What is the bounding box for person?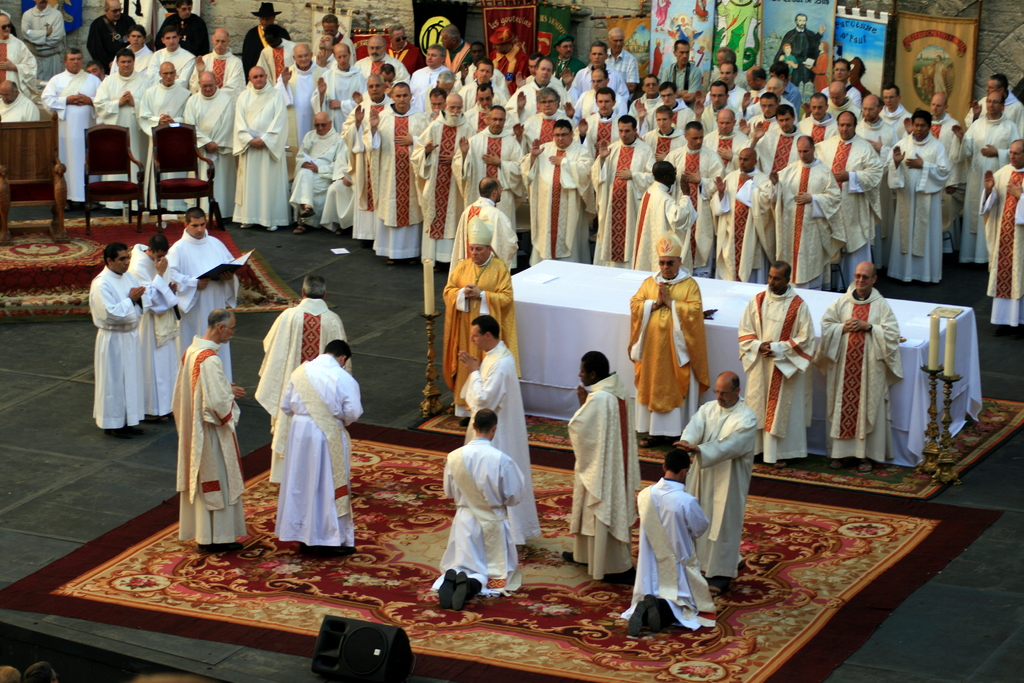
box(735, 256, 817, 467).
